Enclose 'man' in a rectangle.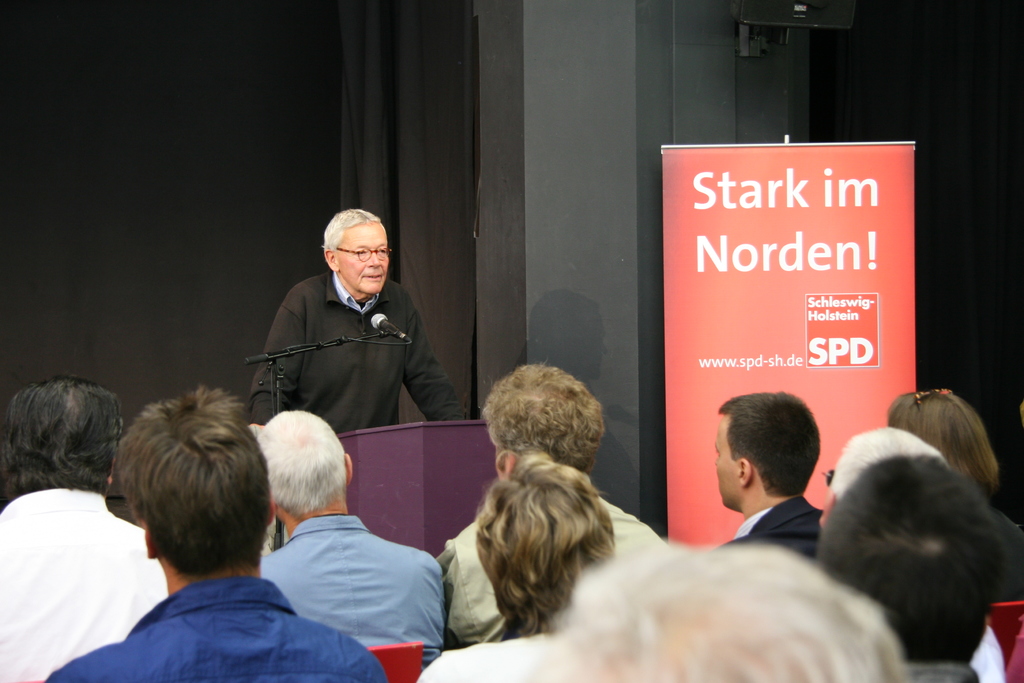
{"x1": 44, "y1": 388, "x2": 387, "y2": 682}.
